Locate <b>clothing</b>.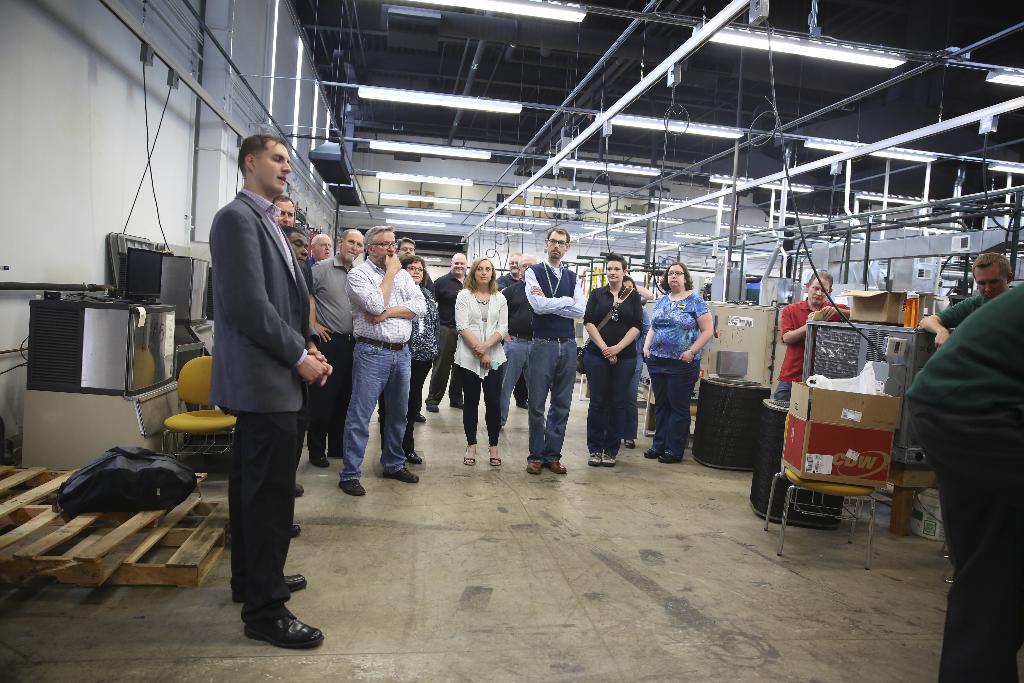
Bounding box: bbox=[915, 284, 1023, 682].
